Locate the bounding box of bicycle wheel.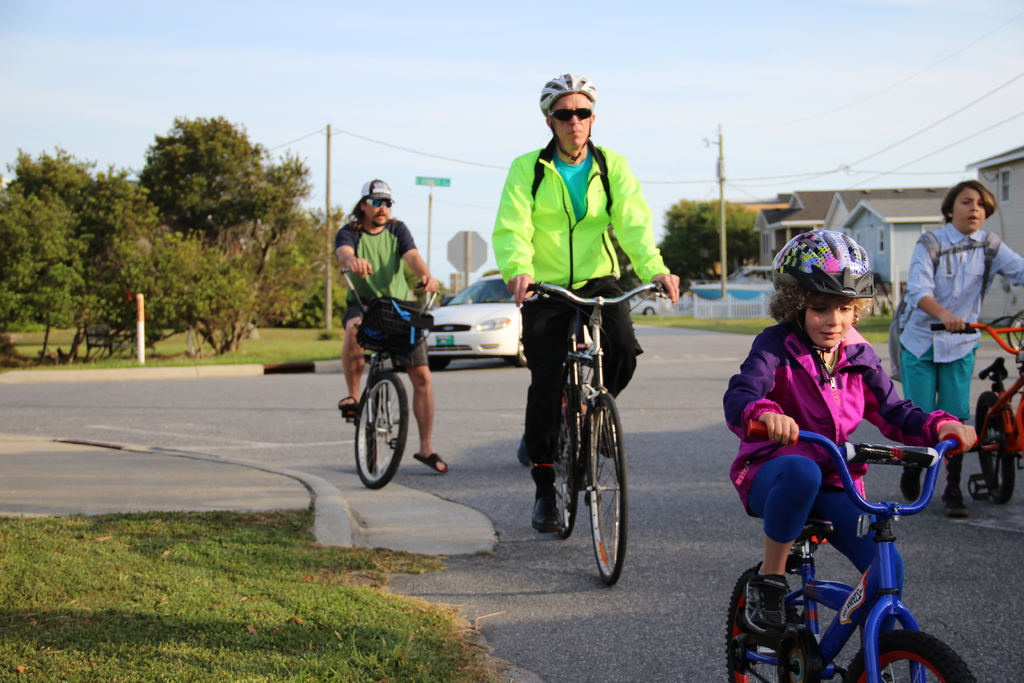
Bounding box: (980, 395, 1023, 509).
